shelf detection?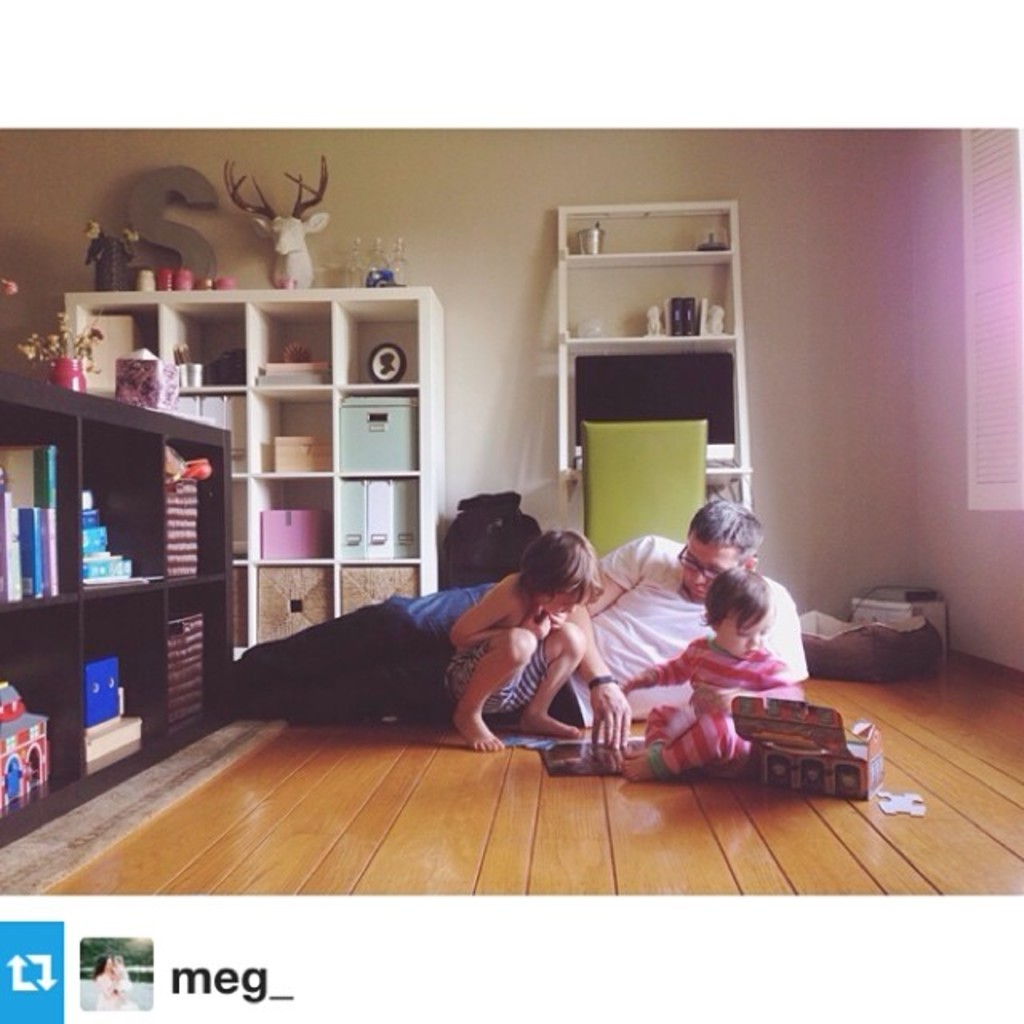
[550,194,752,552]
